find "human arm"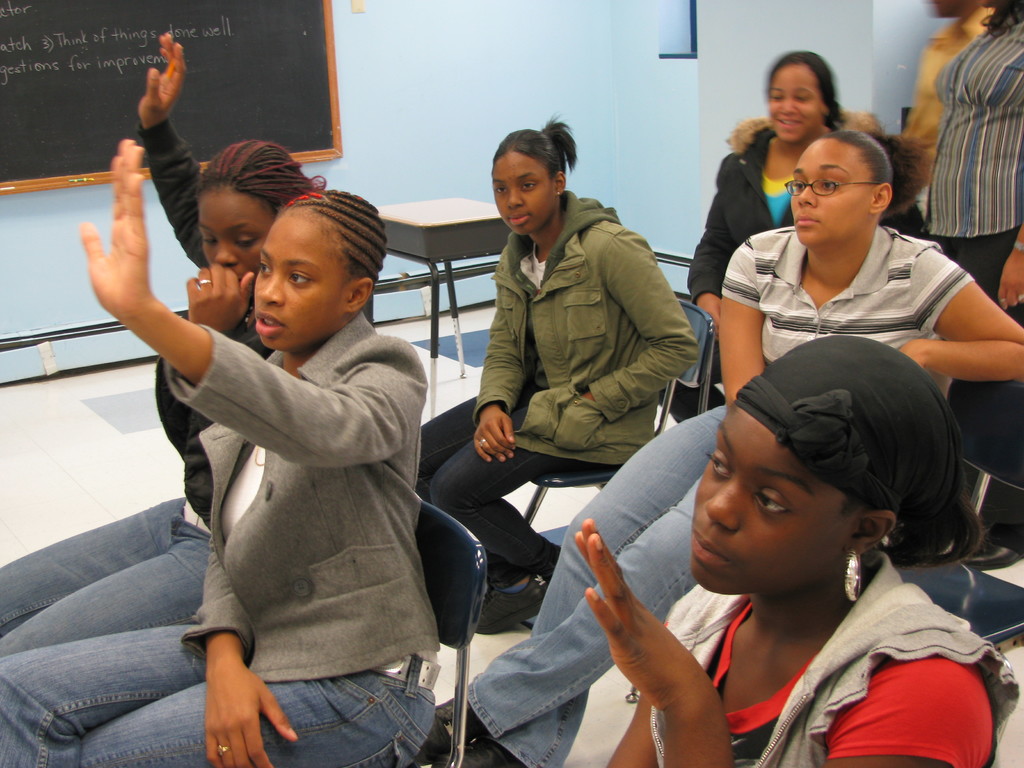
<region>995, 207, 1023, 308</region>
